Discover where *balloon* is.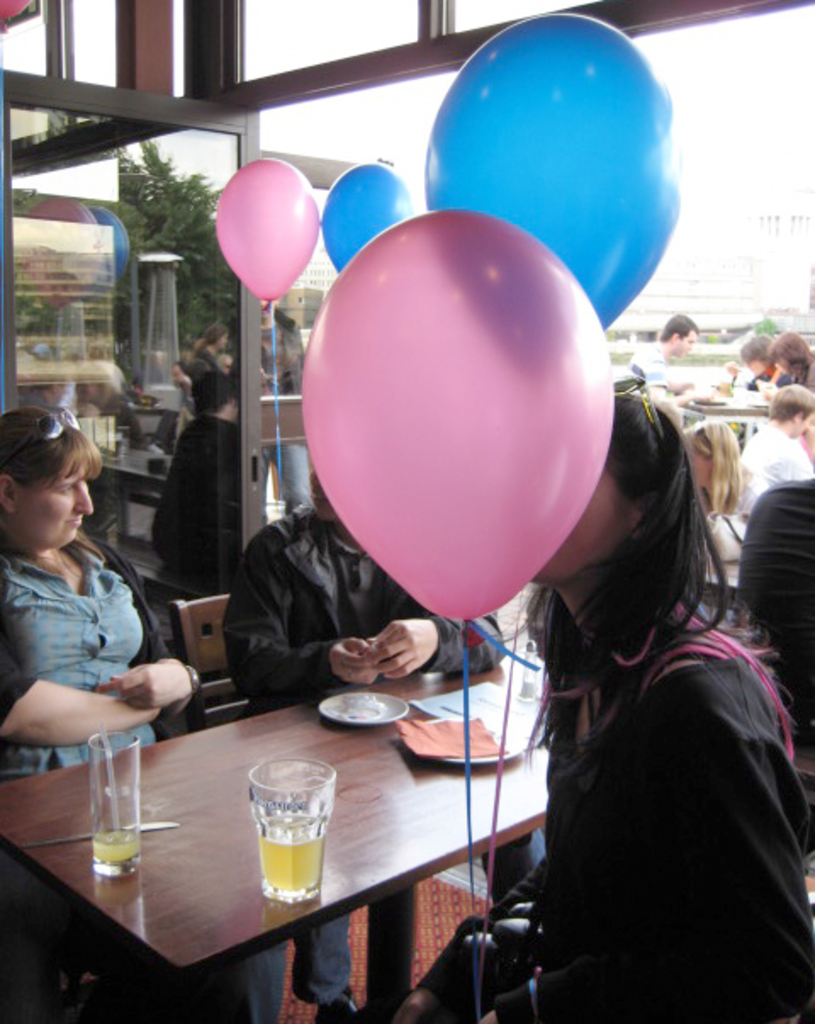
Discovered at <box>297,209,616,627</box>.
